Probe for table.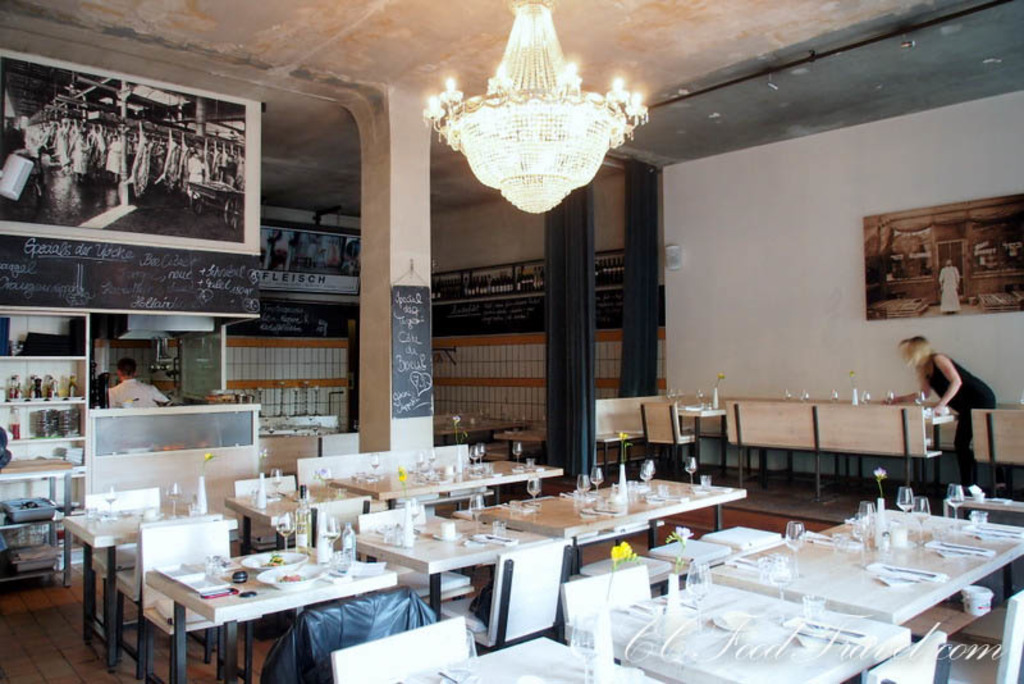
Probe result: 332:460:564:514.
